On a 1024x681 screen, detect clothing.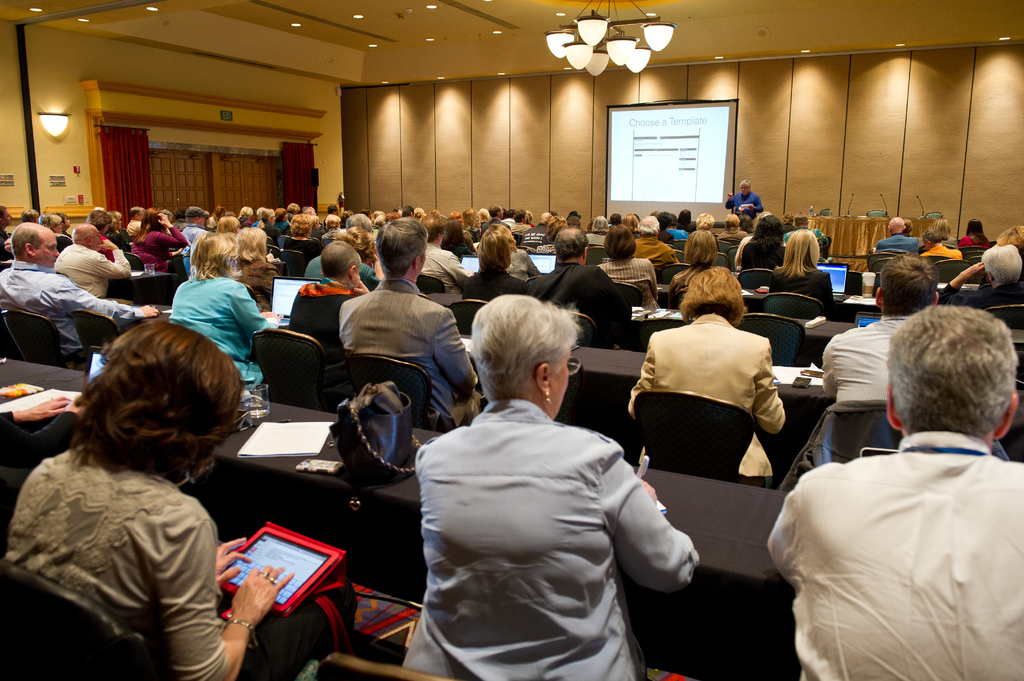
rect(821, 314, 925, 405).
